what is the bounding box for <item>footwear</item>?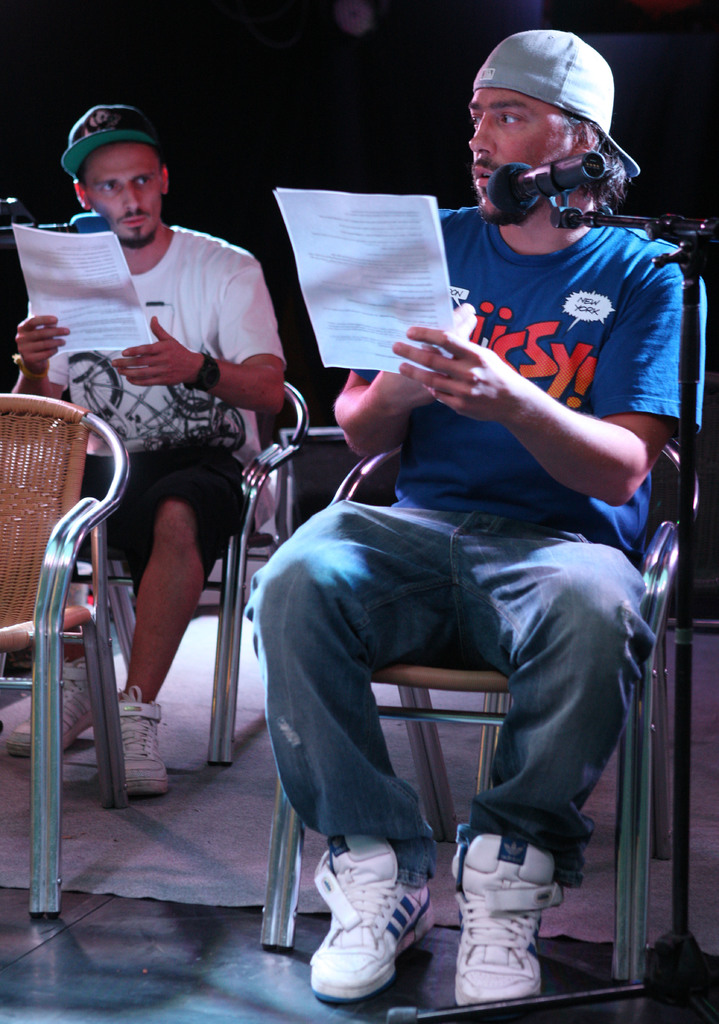
(left=0, top=655, right=95, bottom=757).
